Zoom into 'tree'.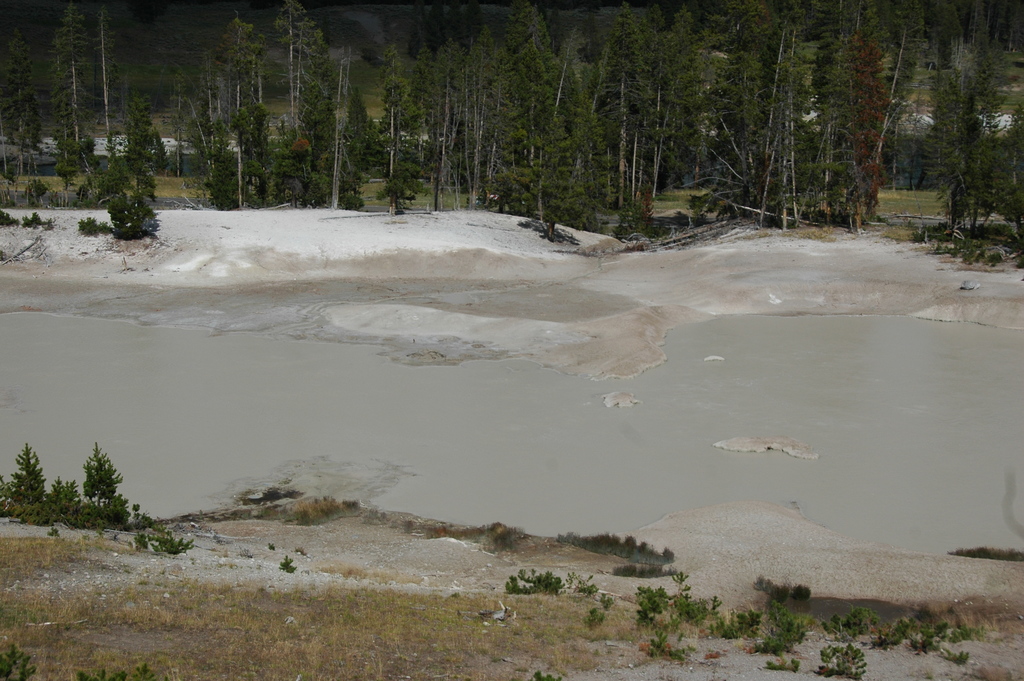
Zoom target: Rect(654, 29, 714, 195).
